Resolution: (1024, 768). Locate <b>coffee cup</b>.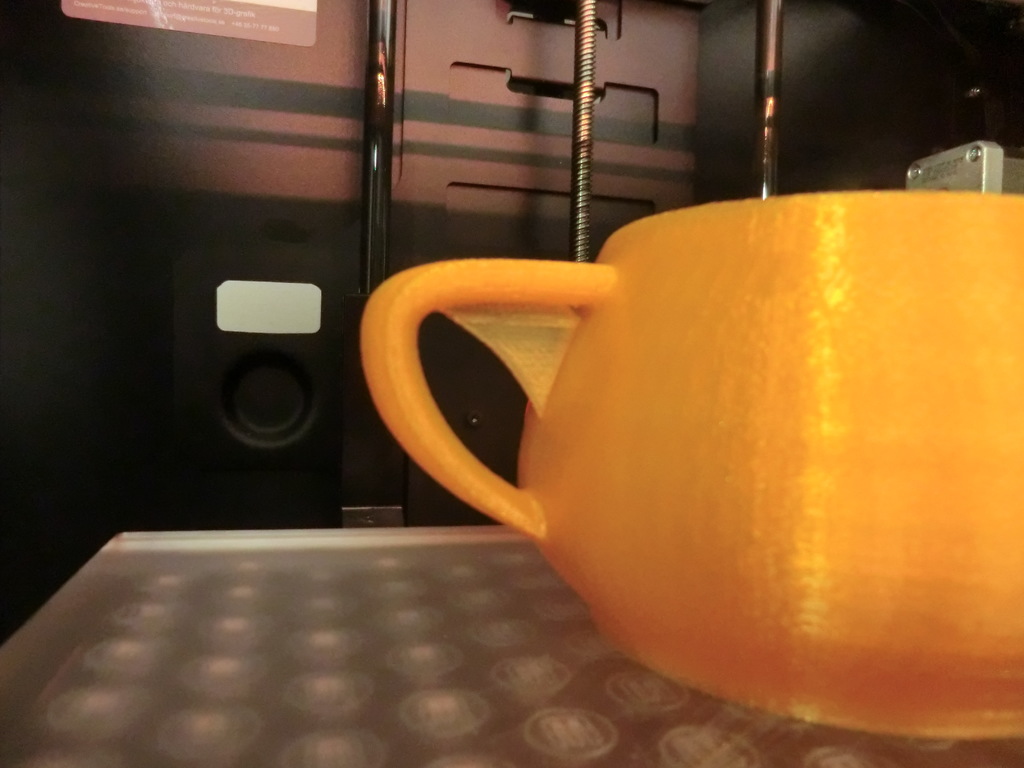
{"x1": 356, "y1": 189, "x2": 1023, "y2": 738}.
